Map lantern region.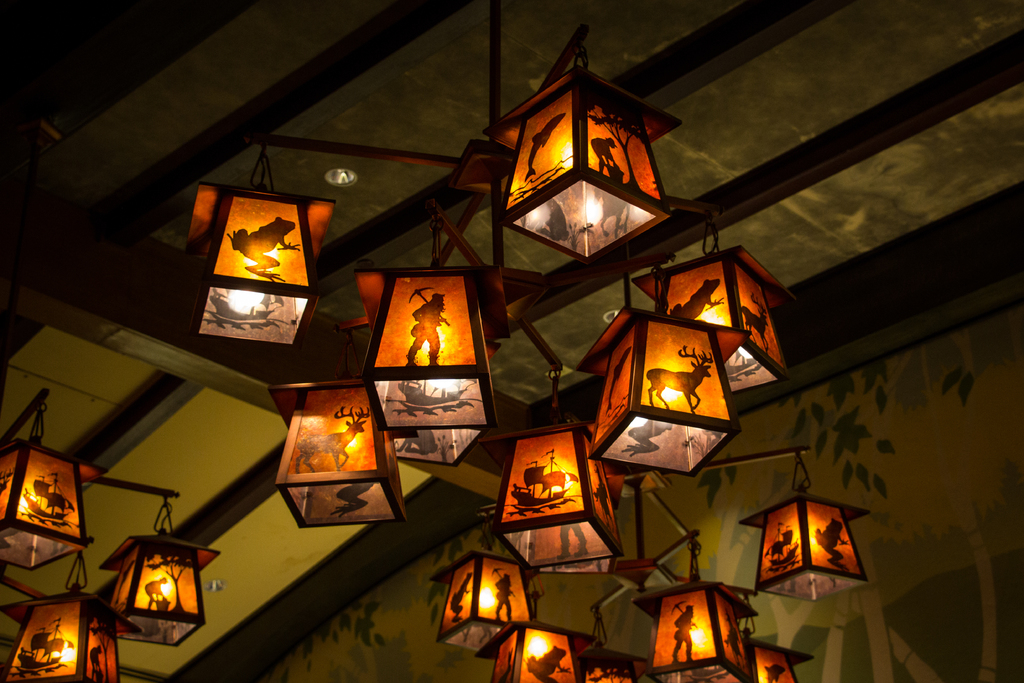
Mapped to x1=479, y1=620, x2=597, y2=682.
